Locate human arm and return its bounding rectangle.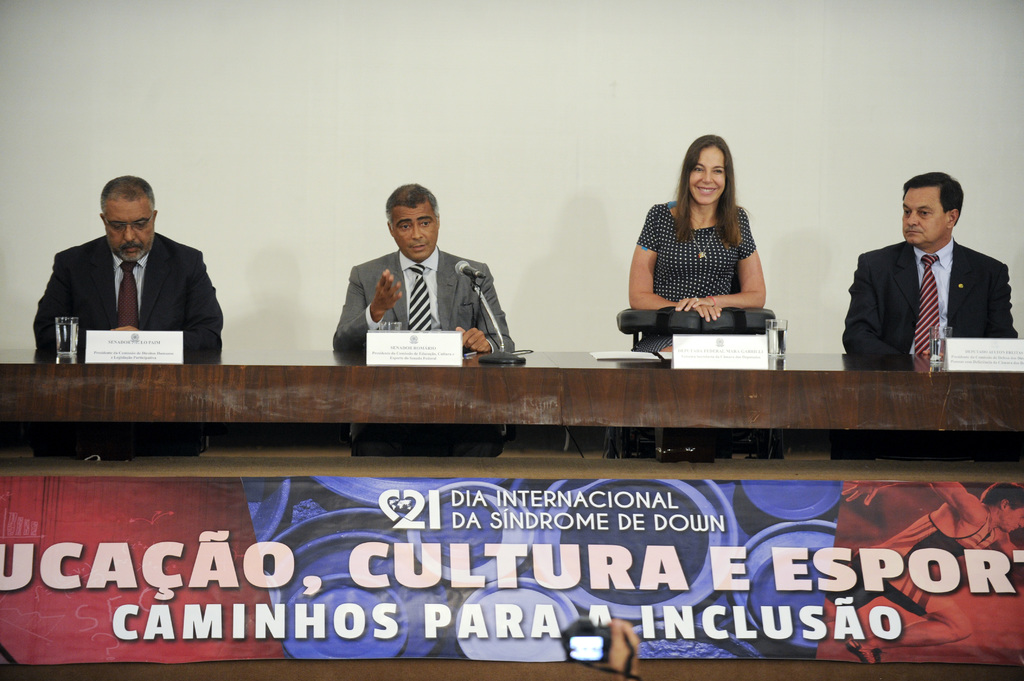
<box>977,263,1023,357</box>.
